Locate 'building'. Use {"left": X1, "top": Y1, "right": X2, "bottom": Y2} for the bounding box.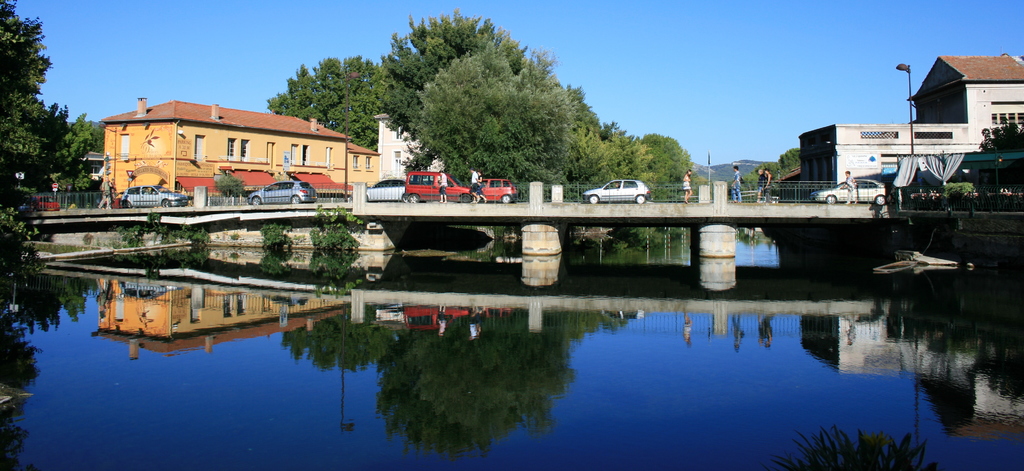
{"left": 80, "top": 151, "right": 109, "bottom": 180}.
